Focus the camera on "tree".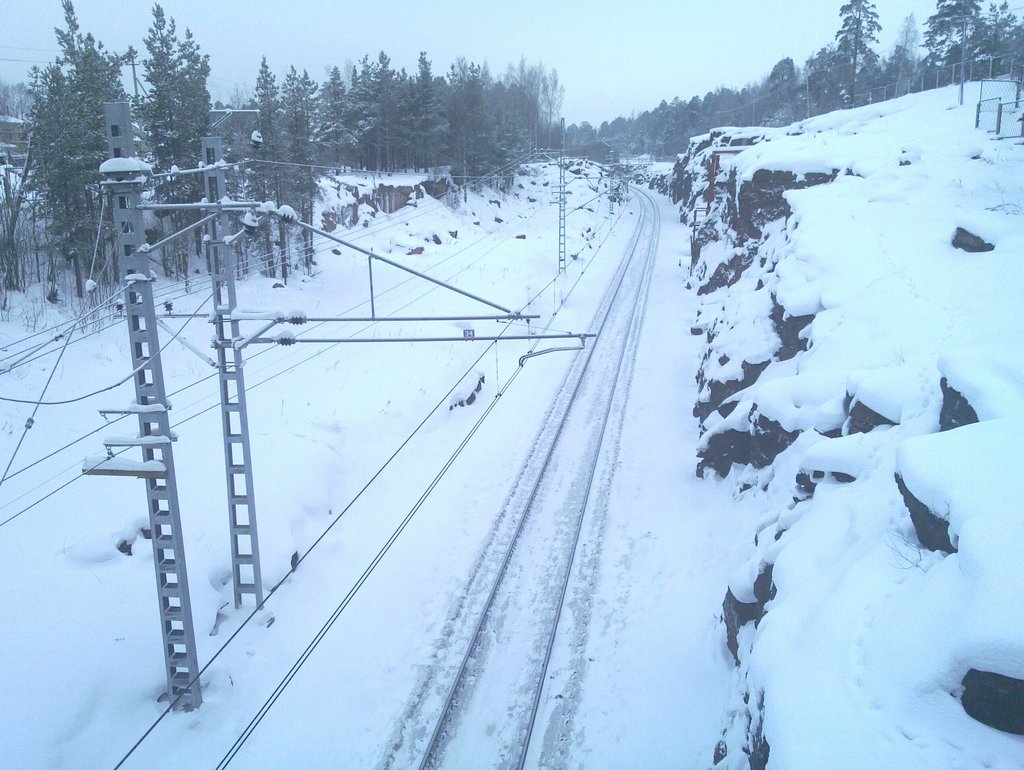
Focus region: l=133, t=0, r=218, b=229.
